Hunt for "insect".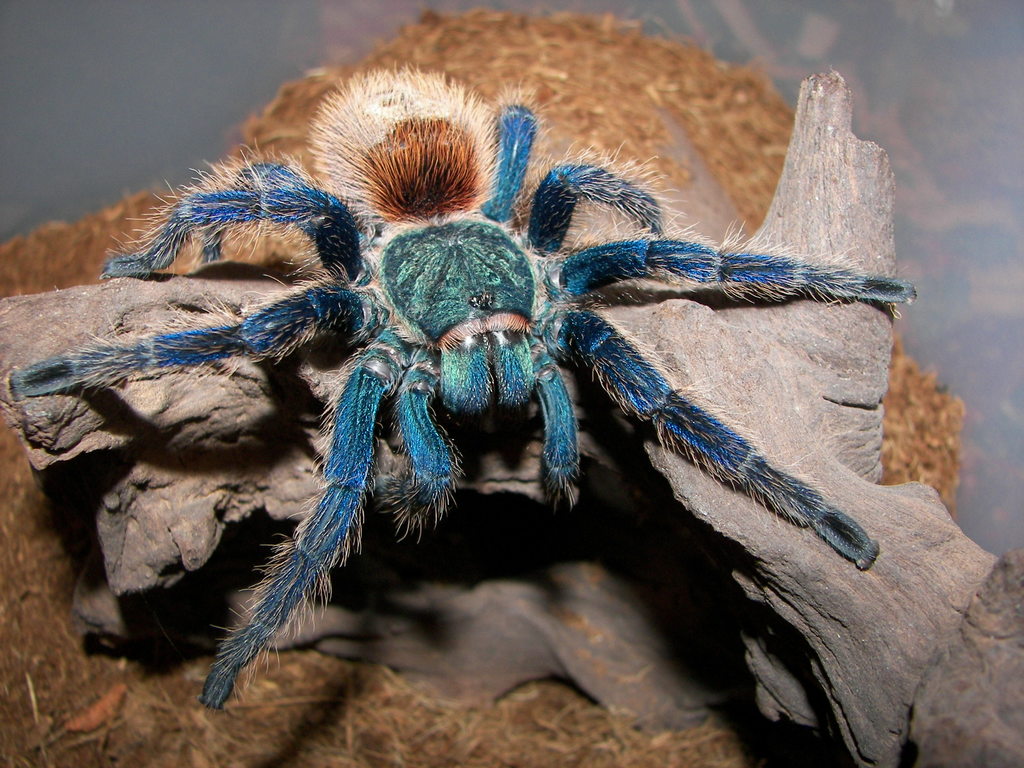
Hunted down at box(13, 66, 919, 710).
